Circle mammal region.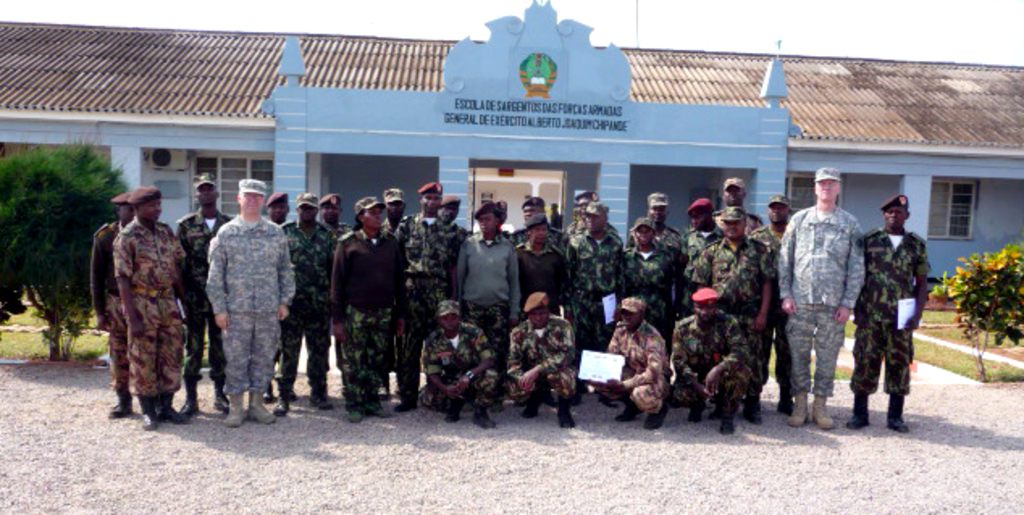
Region: (695, 205, 762, 421).
